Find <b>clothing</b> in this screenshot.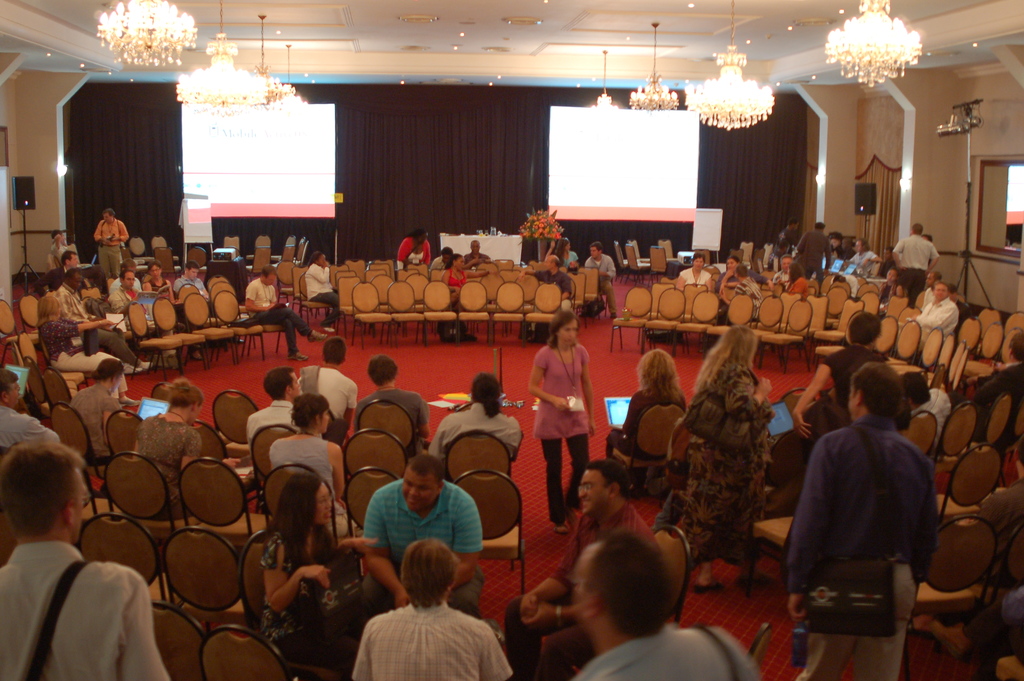
The bounding box for <b>clothing</b> is {"left": 555, "top": 243, "right": 591, "bottom": 262}.
